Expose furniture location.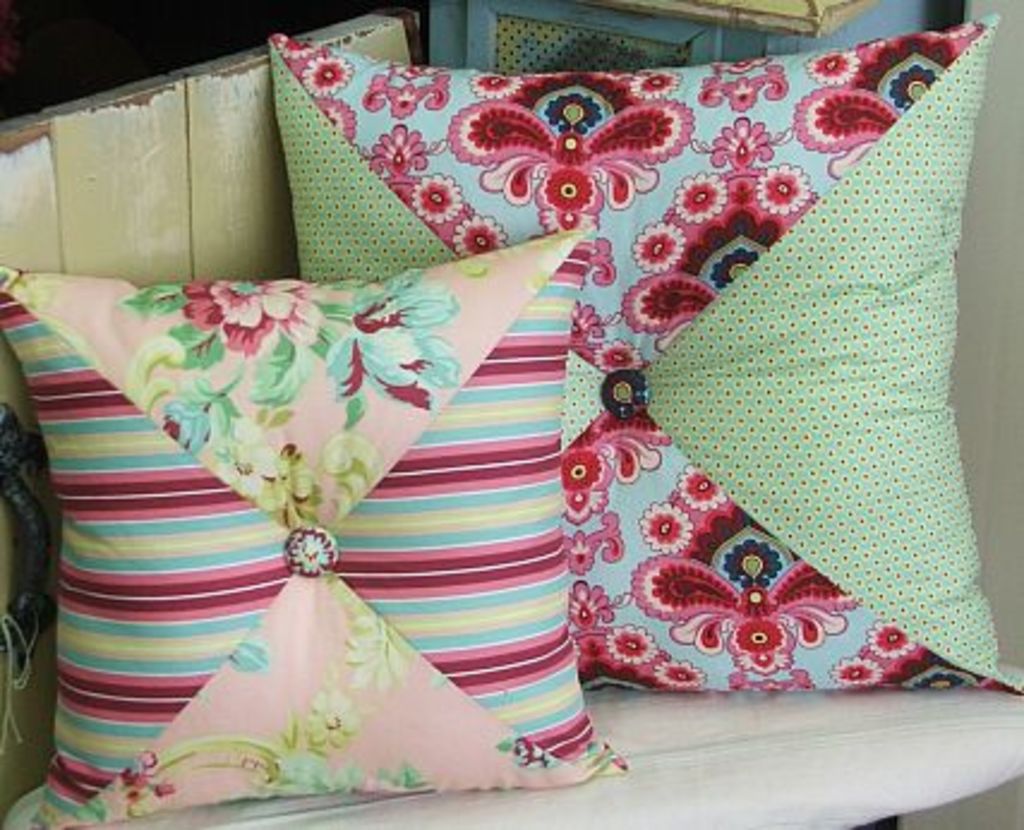
Exposed at bbox=[0, 10, 1022, 828].
